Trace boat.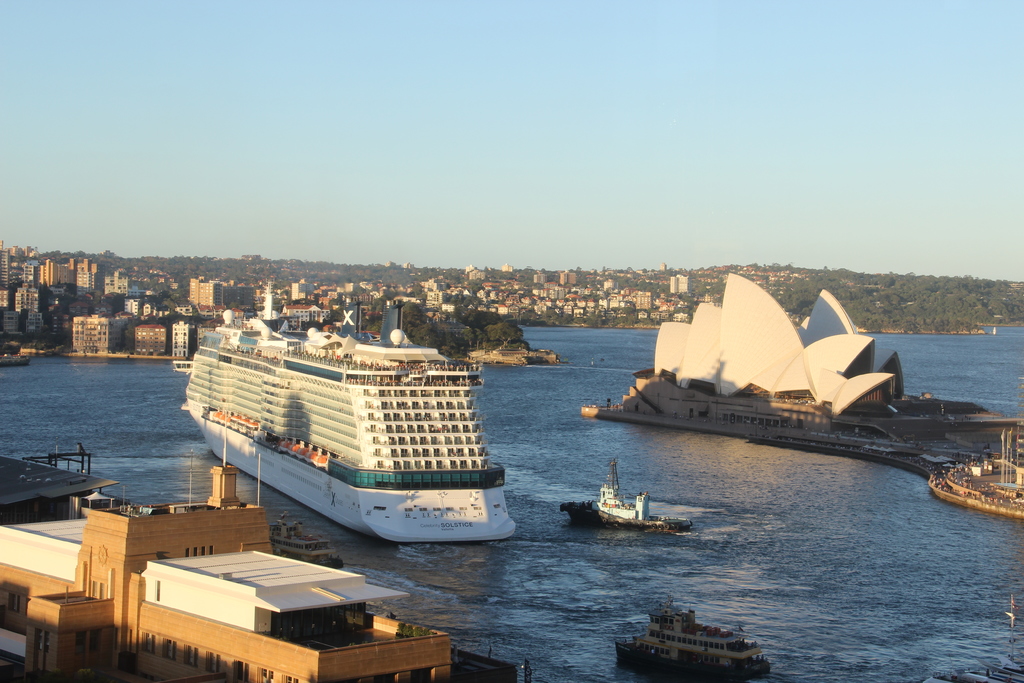
Traced to x1=612 y1=598 x2=774 y2=682.
